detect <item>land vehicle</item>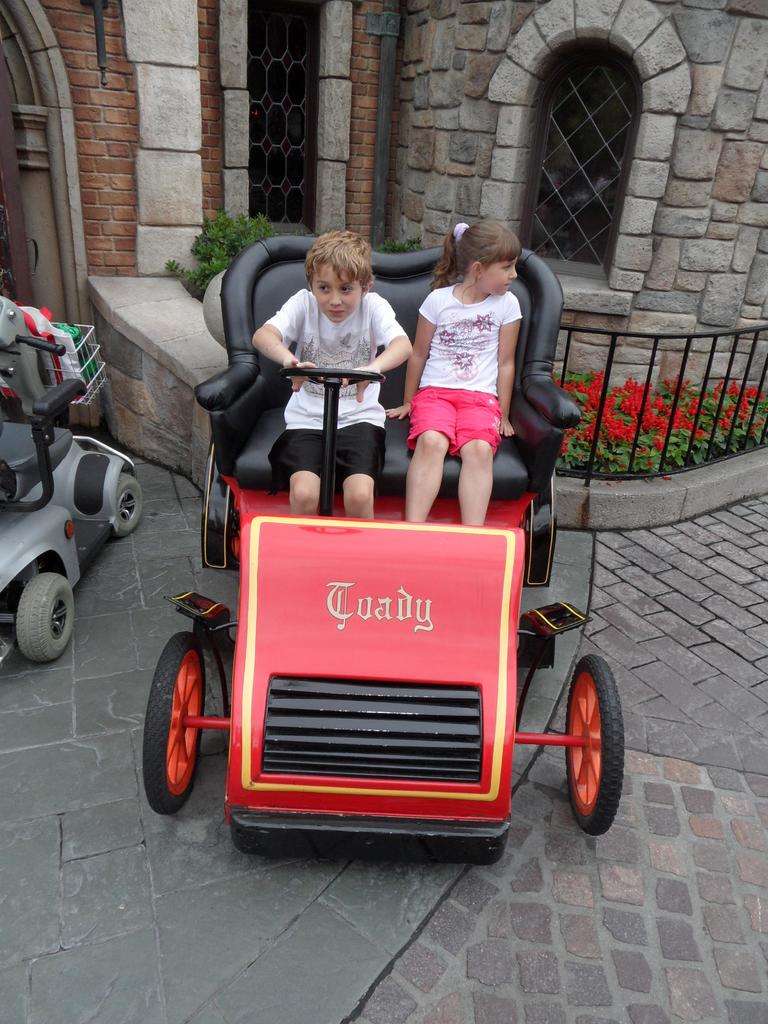
l=0, t=294, r=145, b=672
